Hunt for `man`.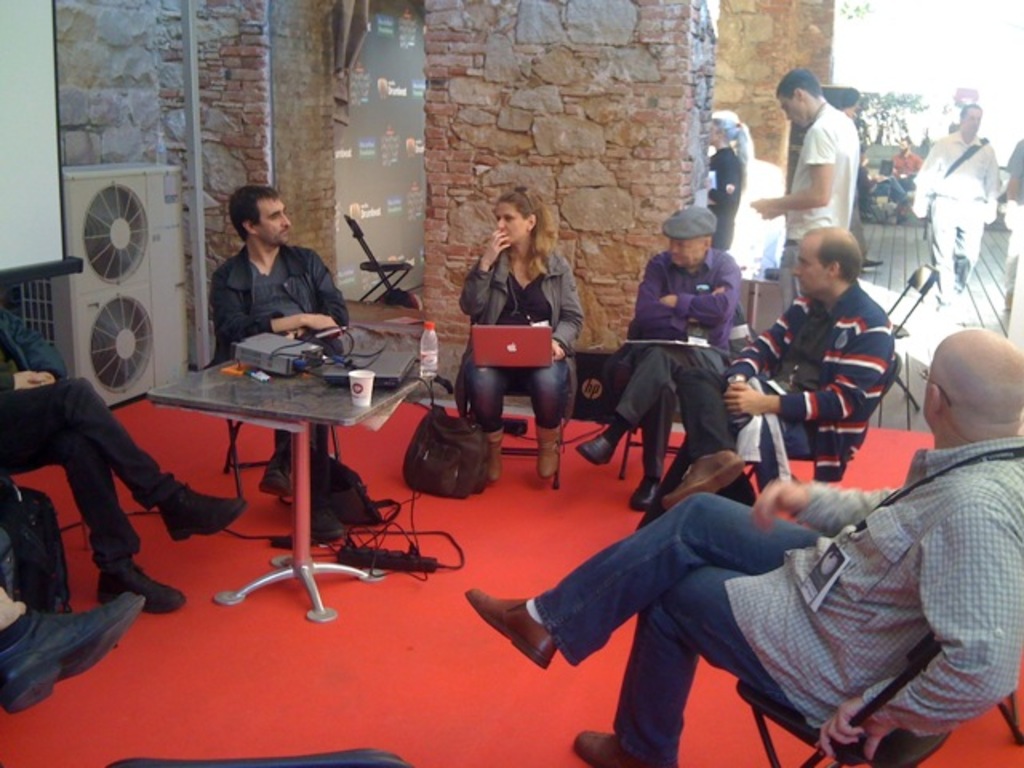
Hunted down at [left=0, top=304, right=248, bottom=614].
